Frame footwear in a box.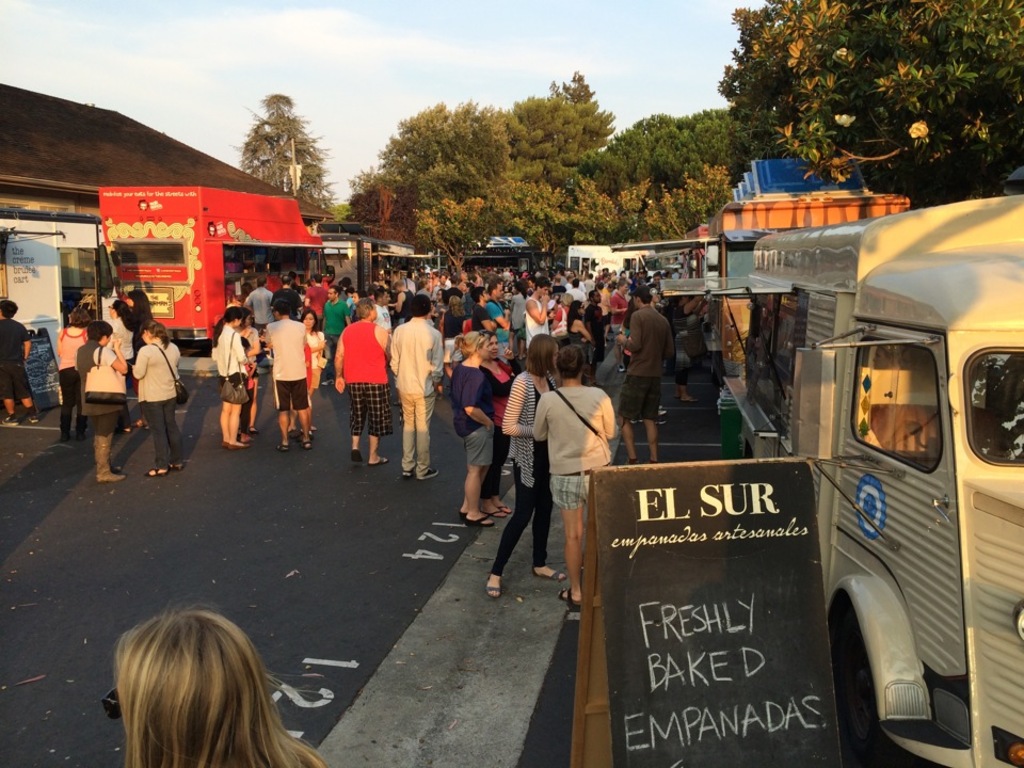
x1=29, y1=415, x2=36, y2=422.
